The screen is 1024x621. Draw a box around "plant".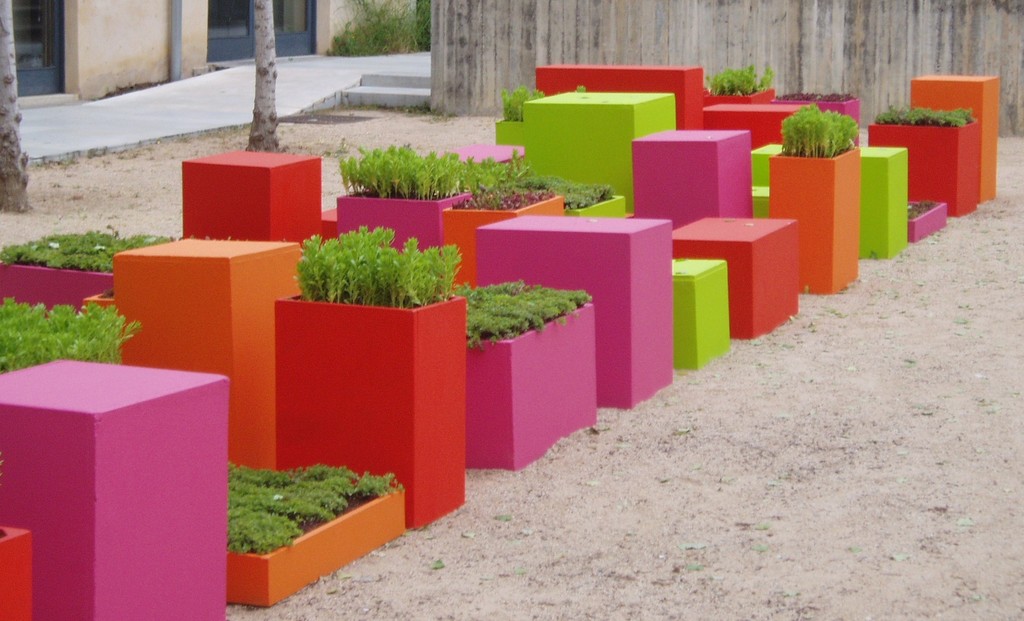
<region>767, 100, 854, 159</region>.
